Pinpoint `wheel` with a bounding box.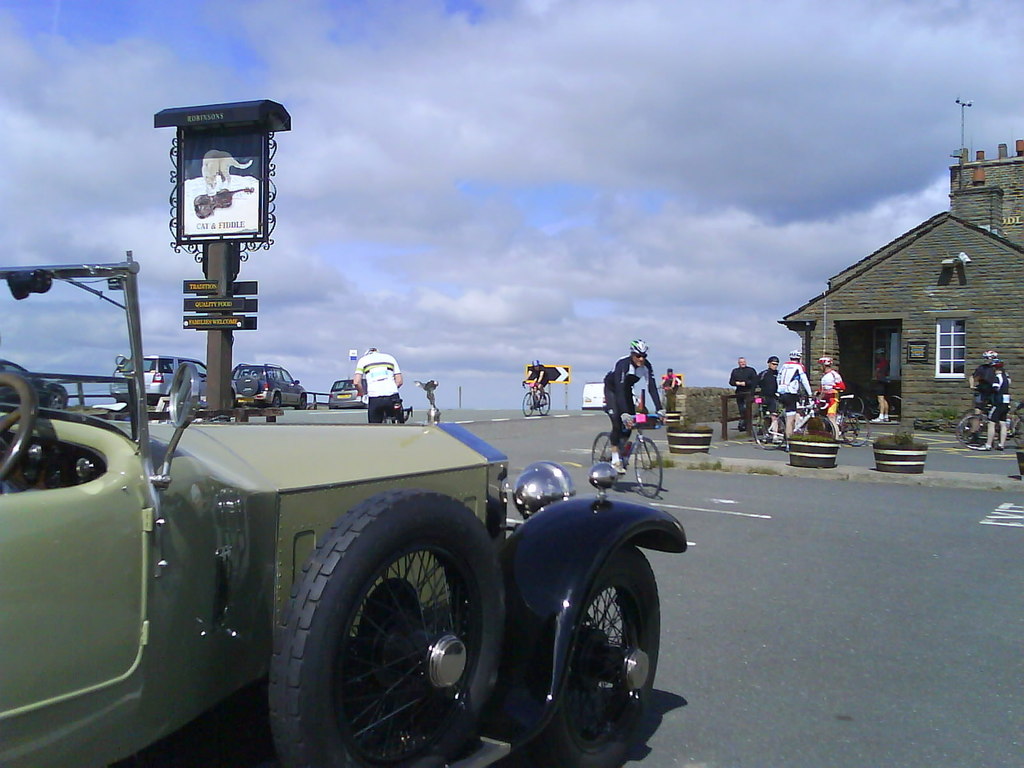
bbox=(273, 393, 283, 405).
